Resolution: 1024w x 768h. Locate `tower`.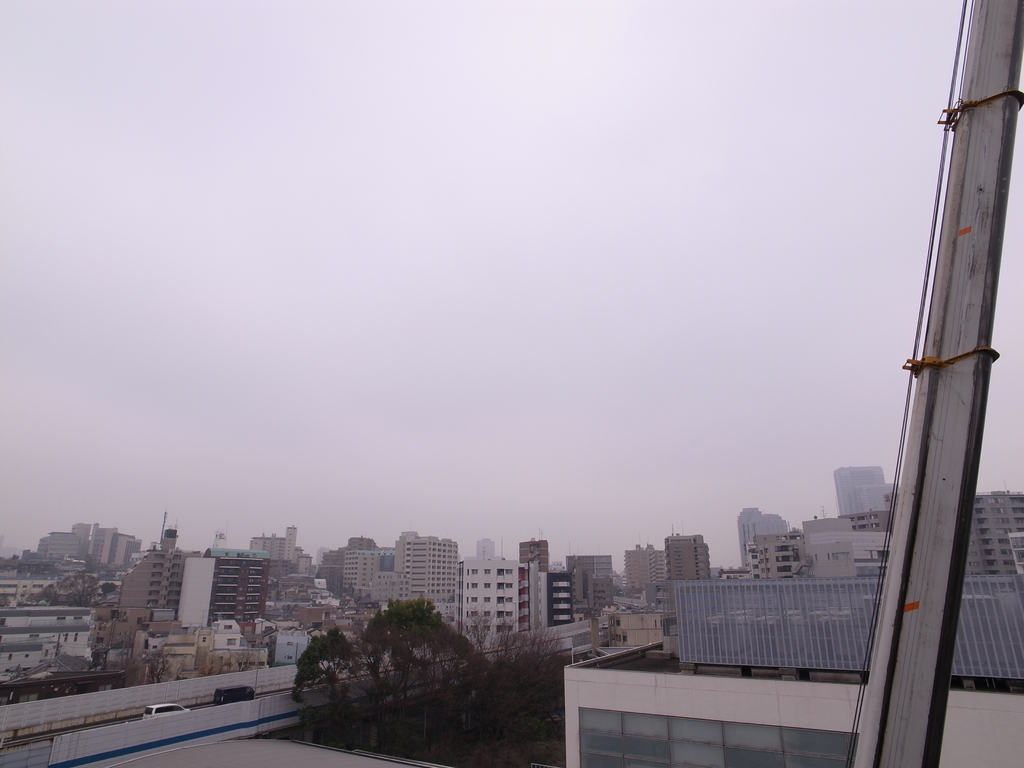
crop(662, 529, 717, 586).
